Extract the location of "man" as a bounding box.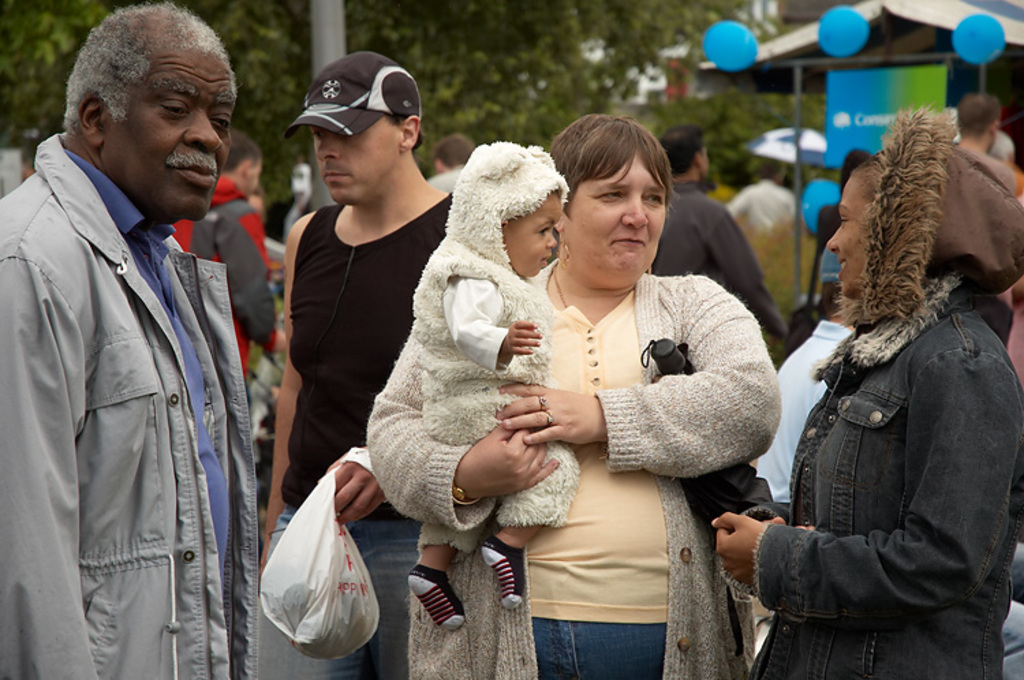
l=426, t=130, r=486, b=201.
